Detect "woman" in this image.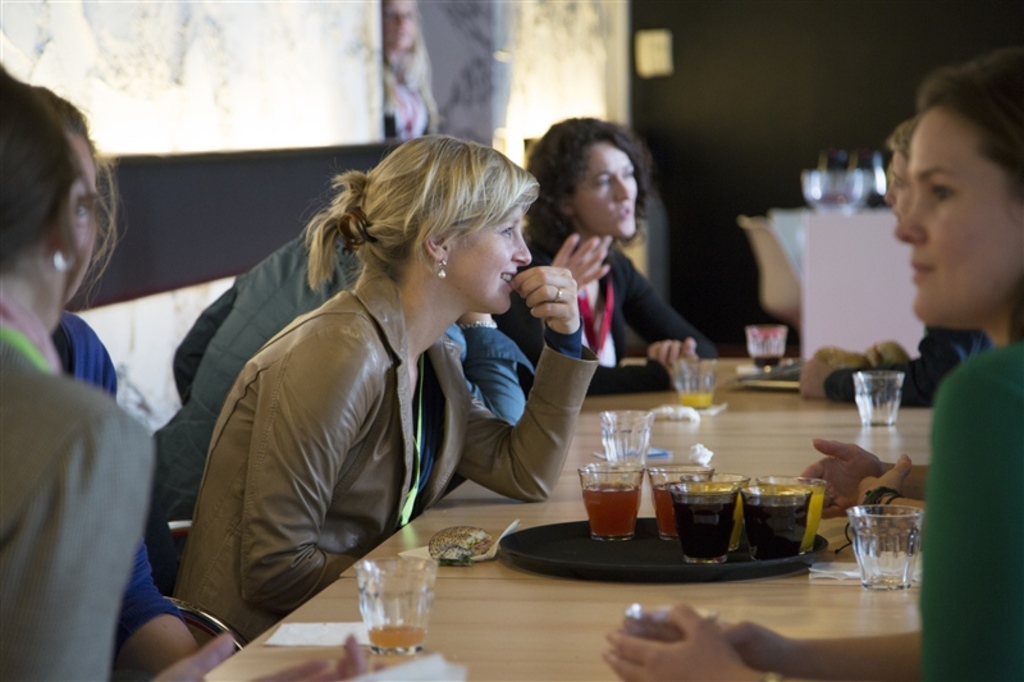
Detection: 18:82:241:681.
